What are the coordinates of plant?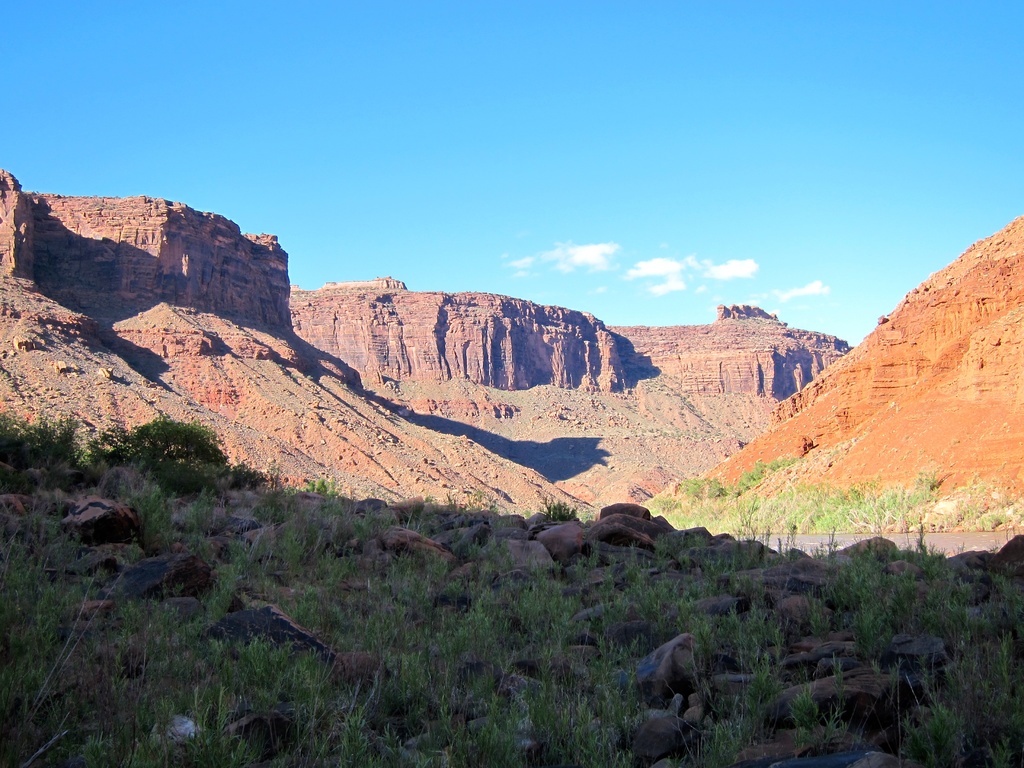
(861, 595, 900, 669).
